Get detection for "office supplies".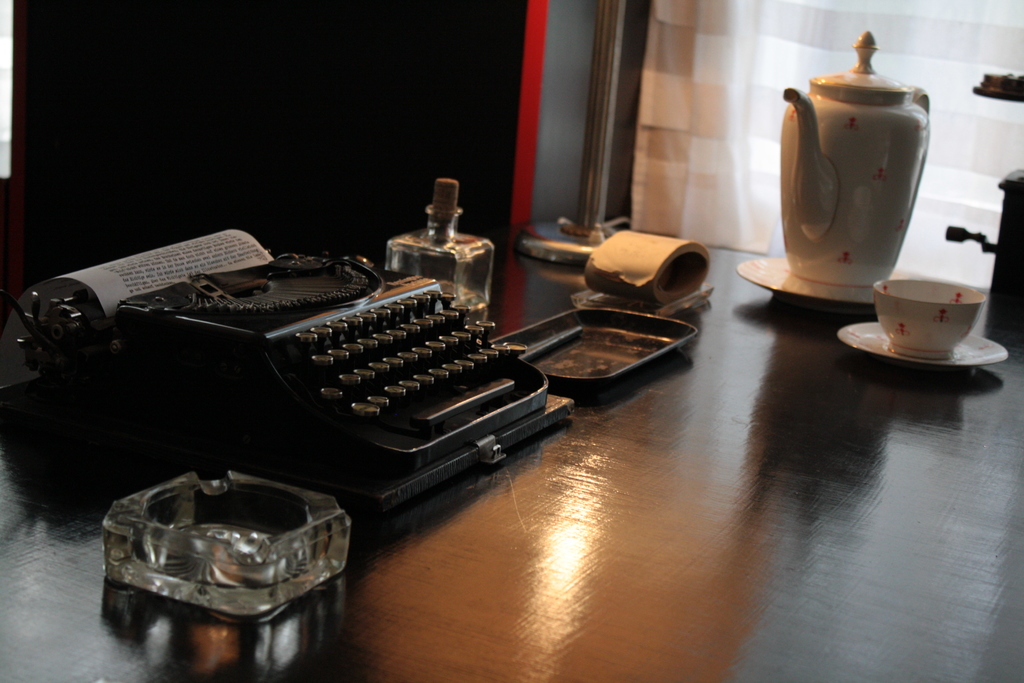
Detection: 516/308/701/406.
